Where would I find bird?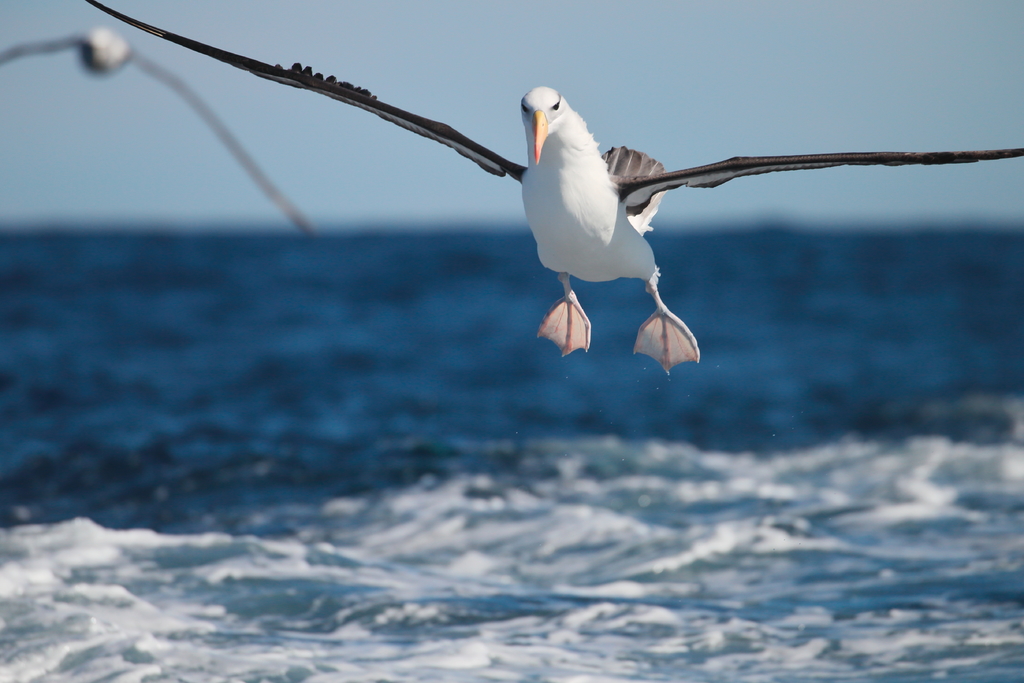
At (x1=0, y1=17, x2=322, y2=242).
